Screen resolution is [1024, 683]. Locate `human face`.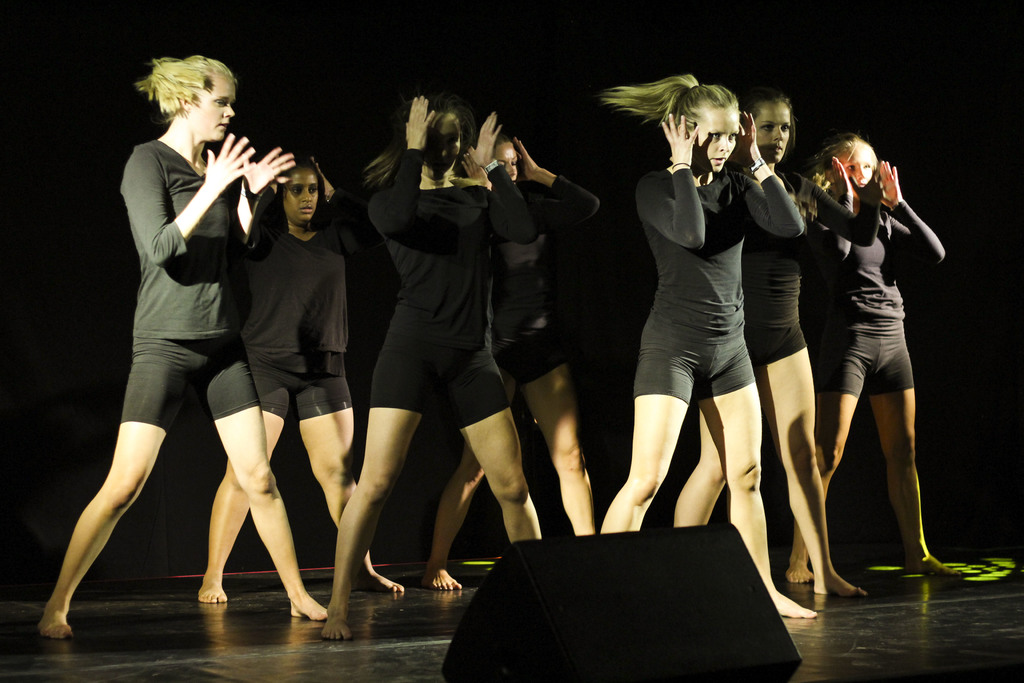
bbox(493, 140, 520, 183).
